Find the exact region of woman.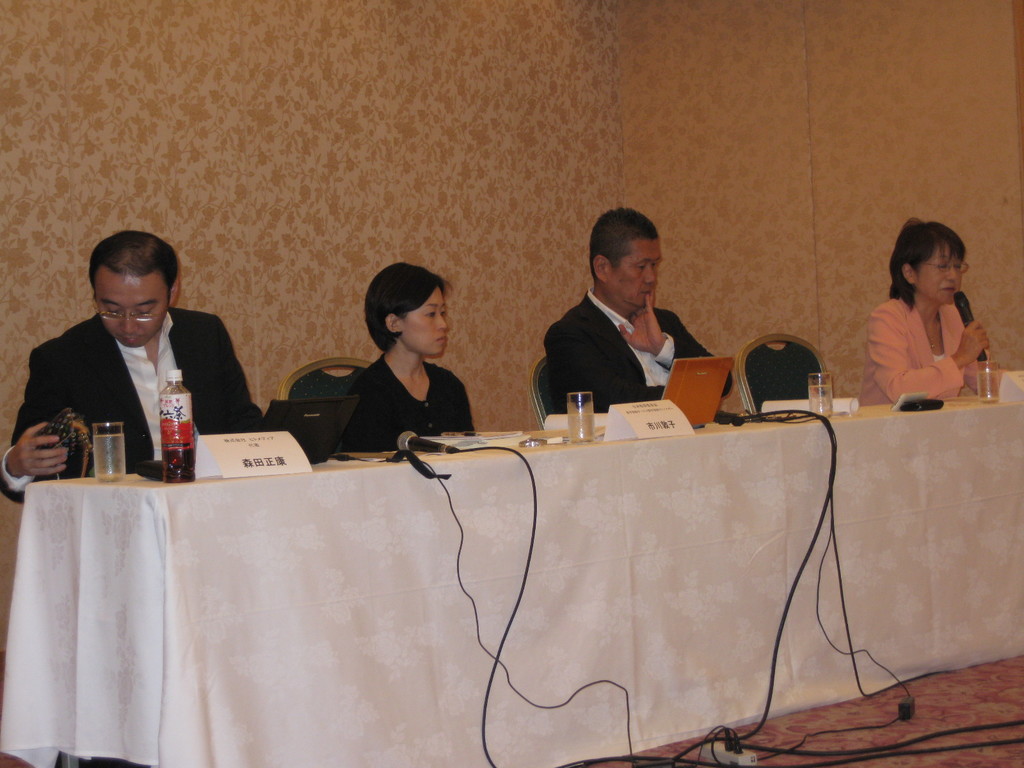
Exact region: 858 212 1012 408.
